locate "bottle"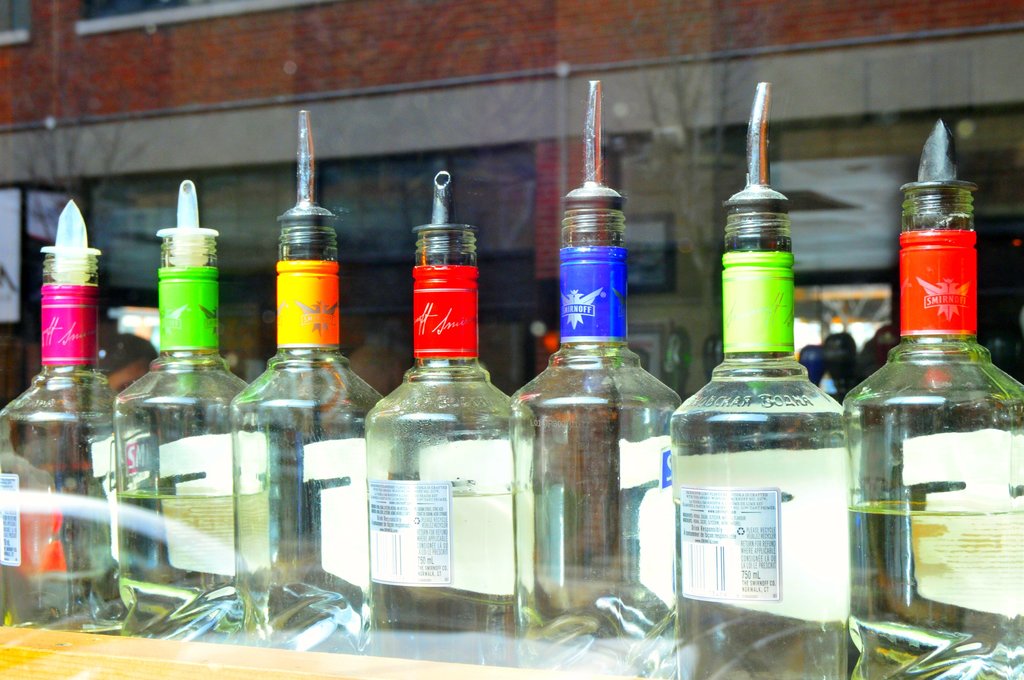
{"left": 506, "top": 76, "right": 682, "bottom": 679}
